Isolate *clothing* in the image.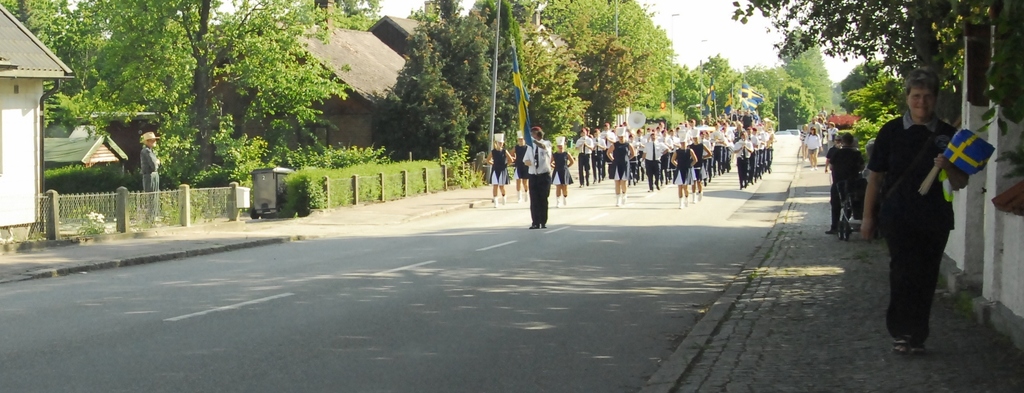
Isolated region: left=609, top=141, right=629, bottom=178.
